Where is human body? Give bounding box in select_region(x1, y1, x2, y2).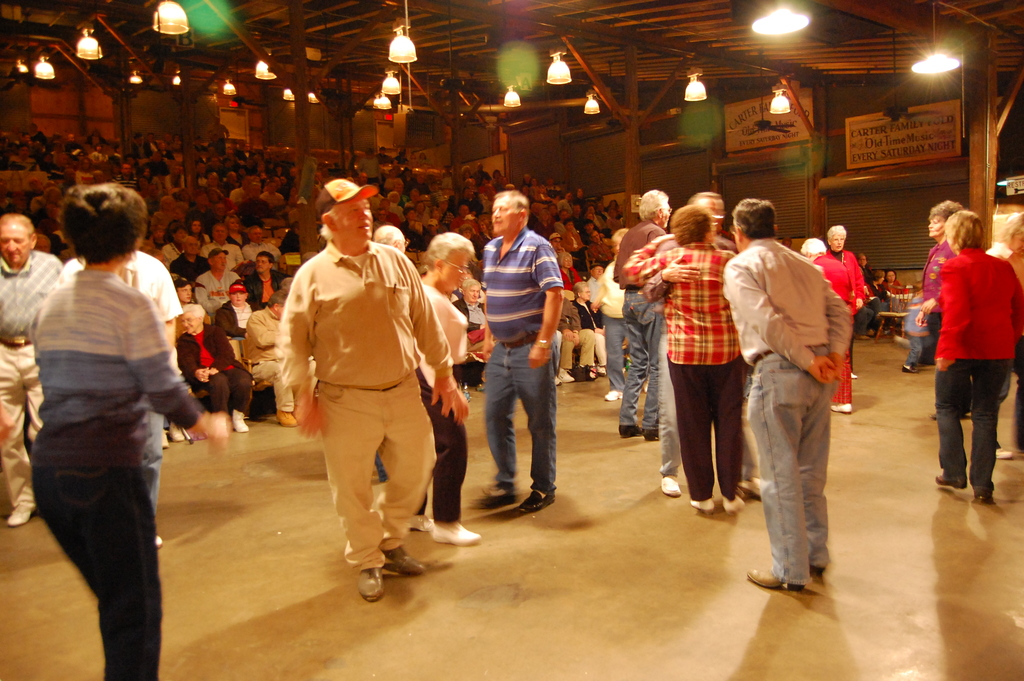
select_region(189, 216, 205, 229).
